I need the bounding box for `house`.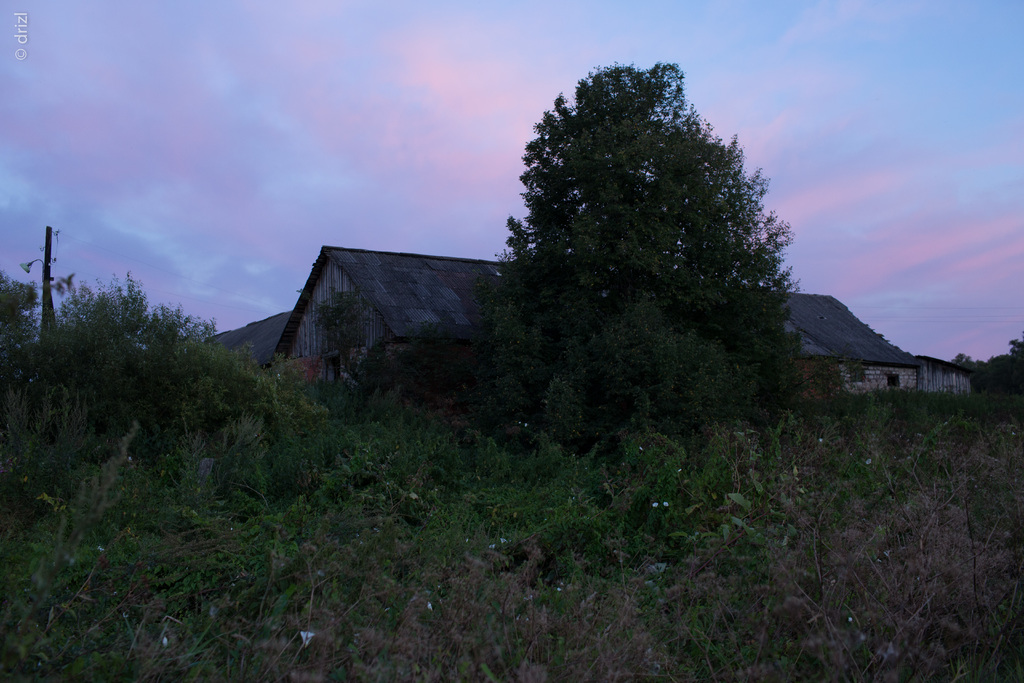
Here it is: (264,243,916,384).
